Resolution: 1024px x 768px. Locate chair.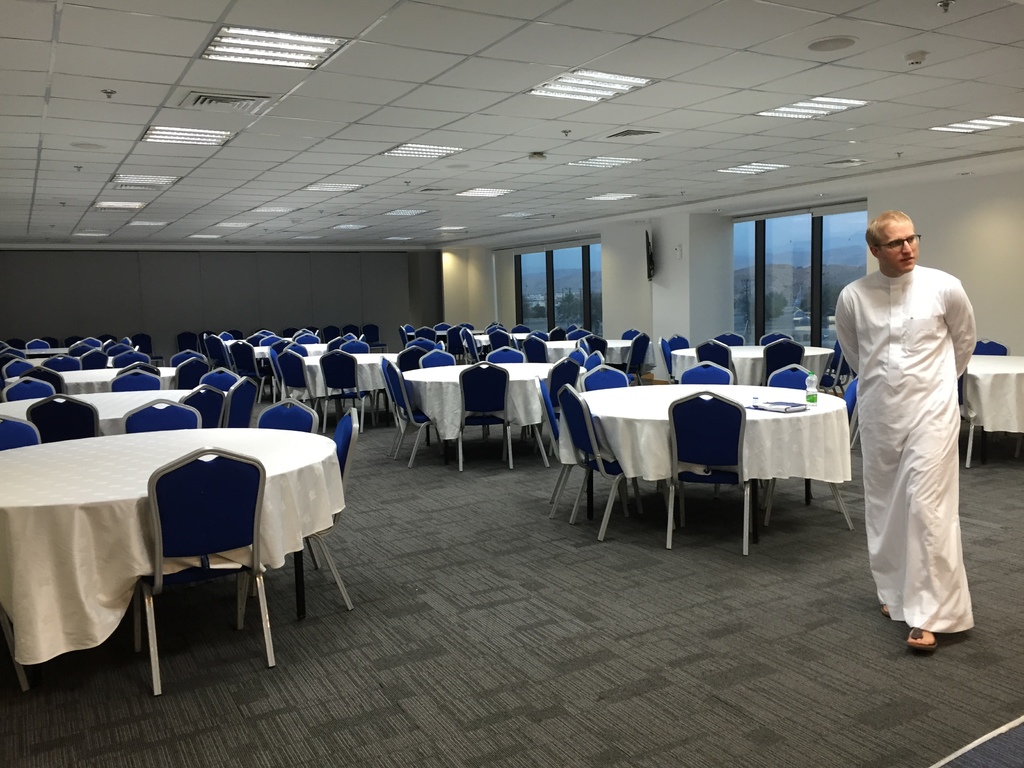
108, 367, 165, 393.
